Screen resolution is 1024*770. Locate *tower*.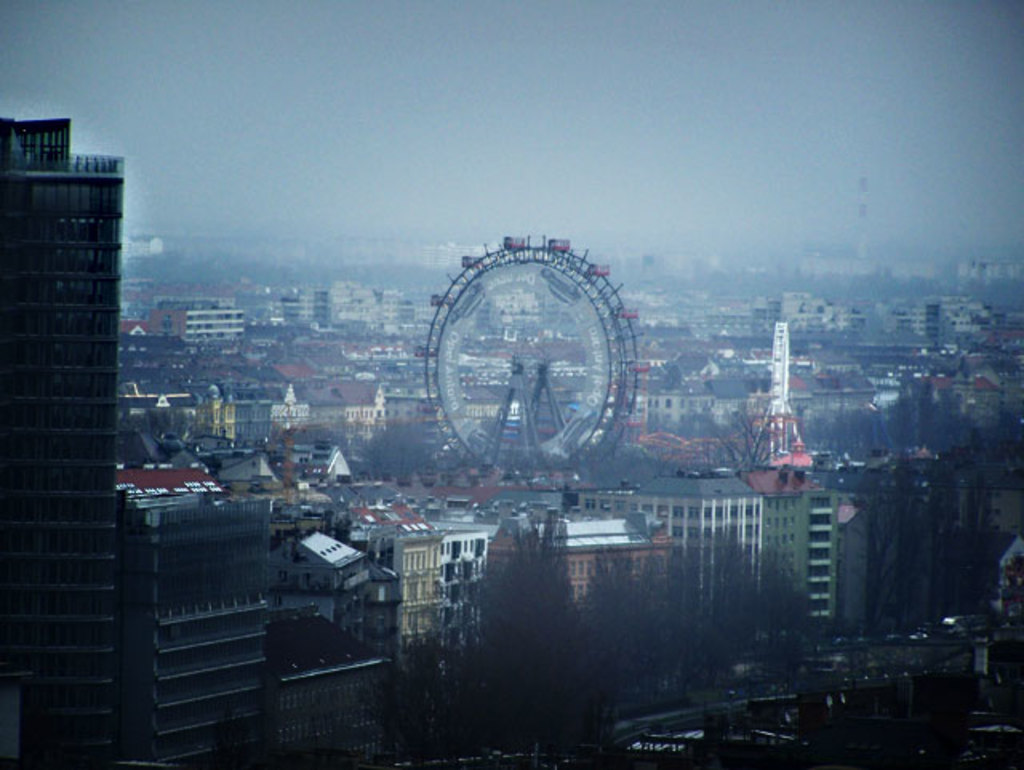
locate(738, 317, 811, 493).
